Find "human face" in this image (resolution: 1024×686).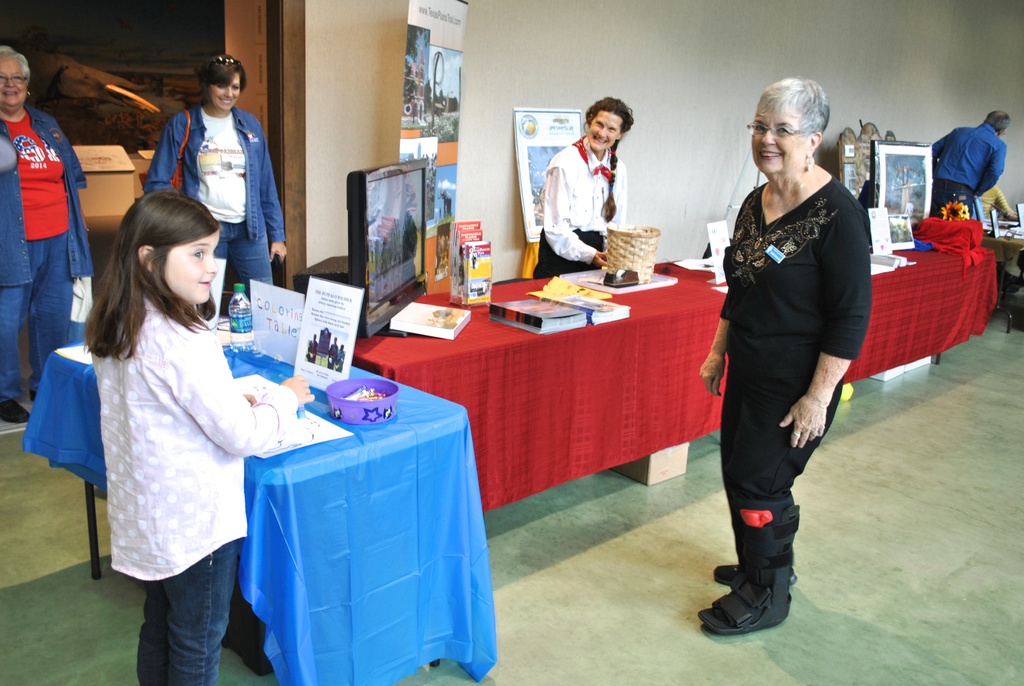
<region>0, 61, 28, 106</region>.
